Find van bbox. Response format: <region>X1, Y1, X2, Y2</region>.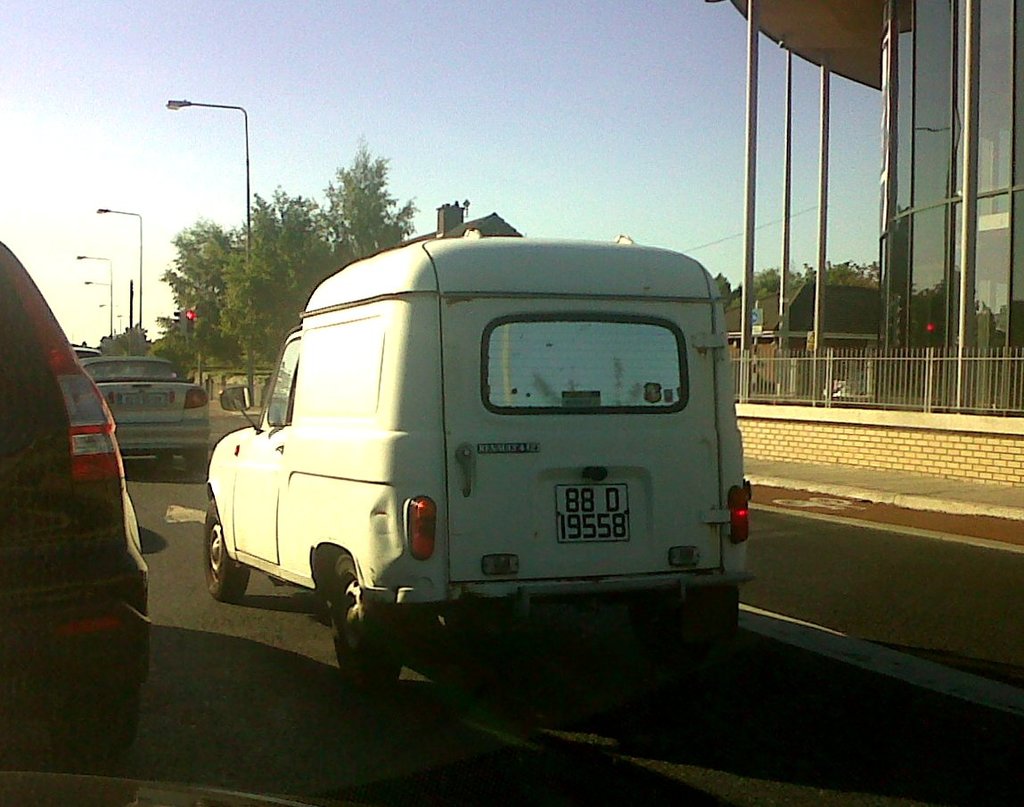
<region>199, 225, 756, 701</region>.
